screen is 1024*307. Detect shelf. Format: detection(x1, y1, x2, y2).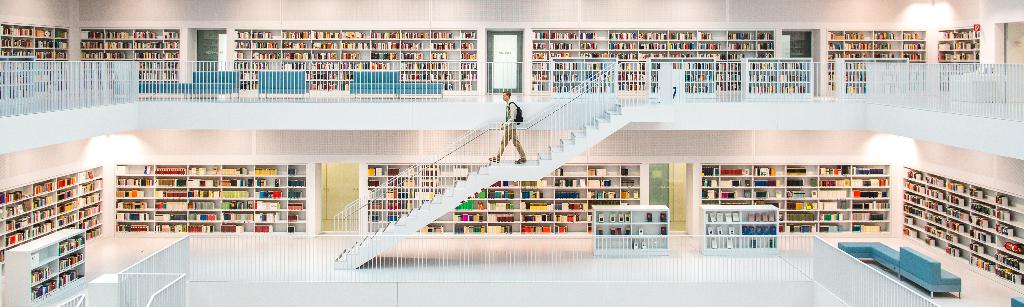
detection(13, 50, 35, 56).
